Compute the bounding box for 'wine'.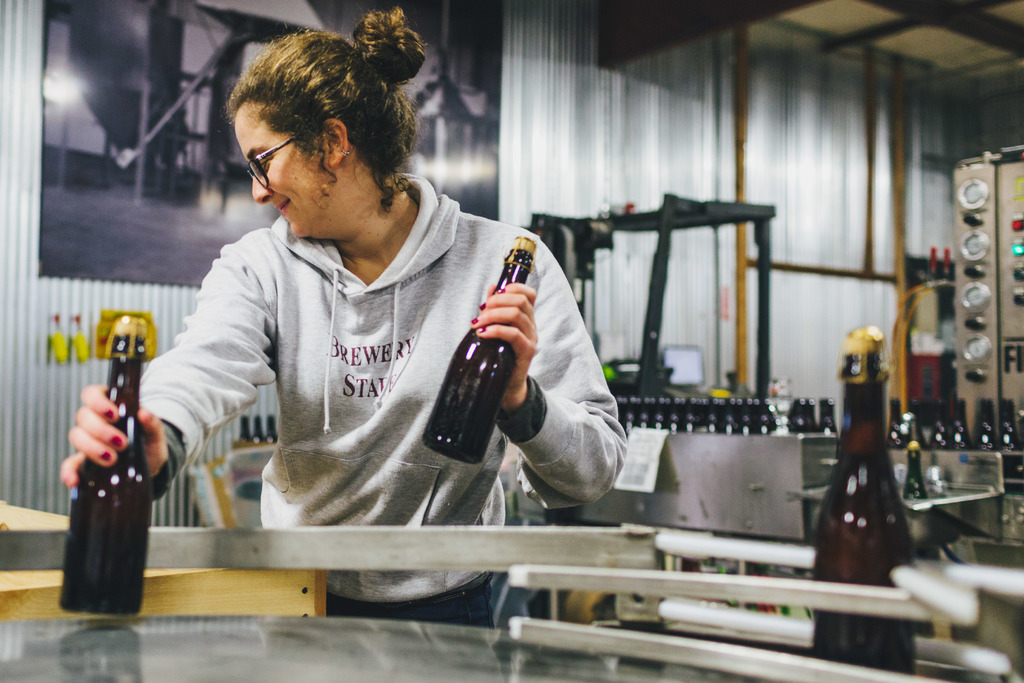
locate(266, 415, 277, 444).
